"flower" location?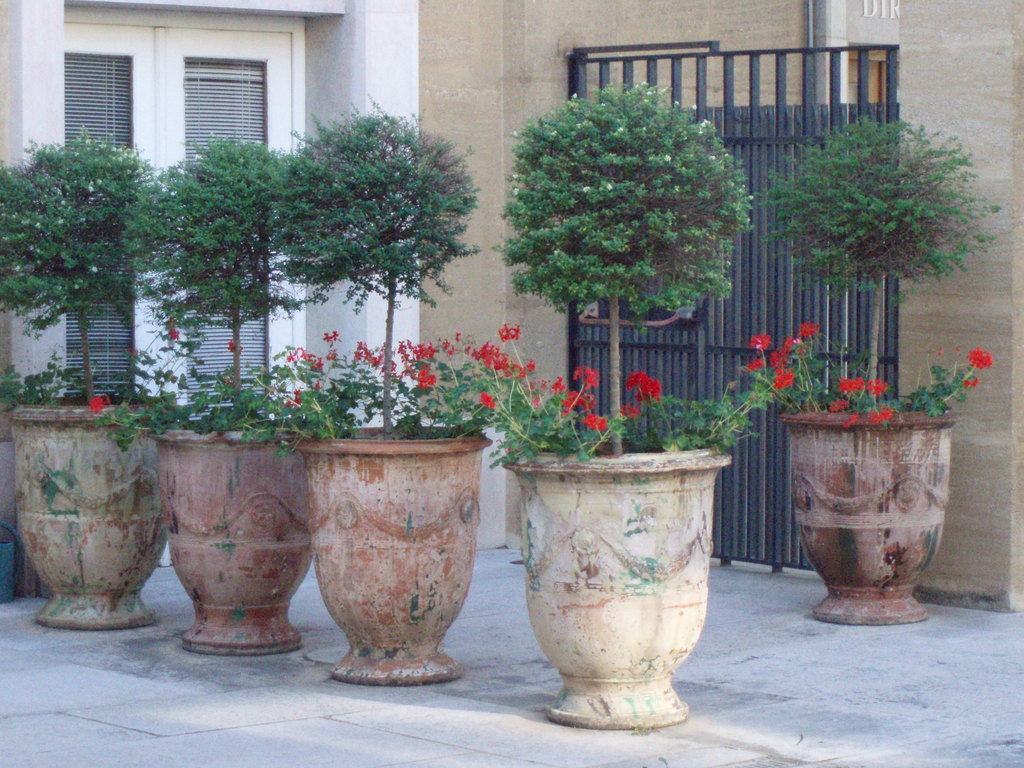
detection(582, 410, 608, 434)
